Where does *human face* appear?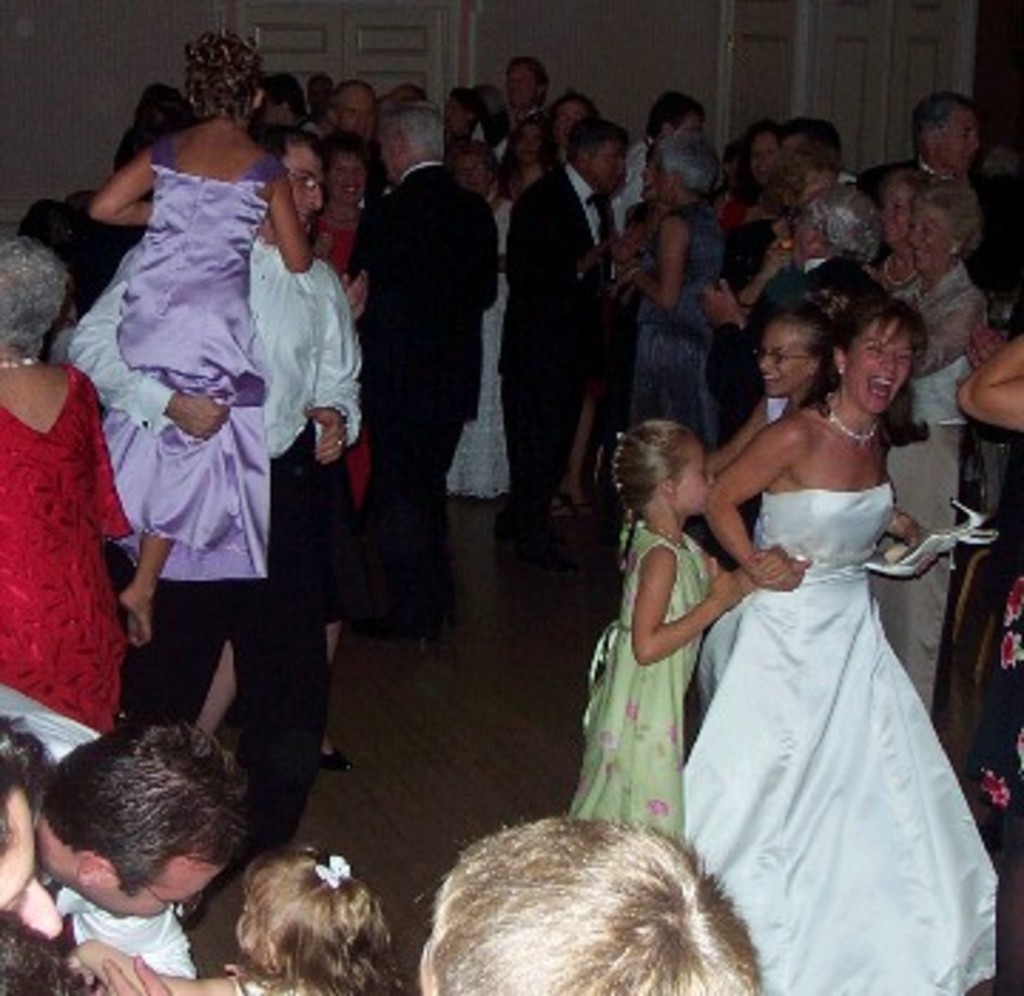
Appears at 0 777 65 956.
